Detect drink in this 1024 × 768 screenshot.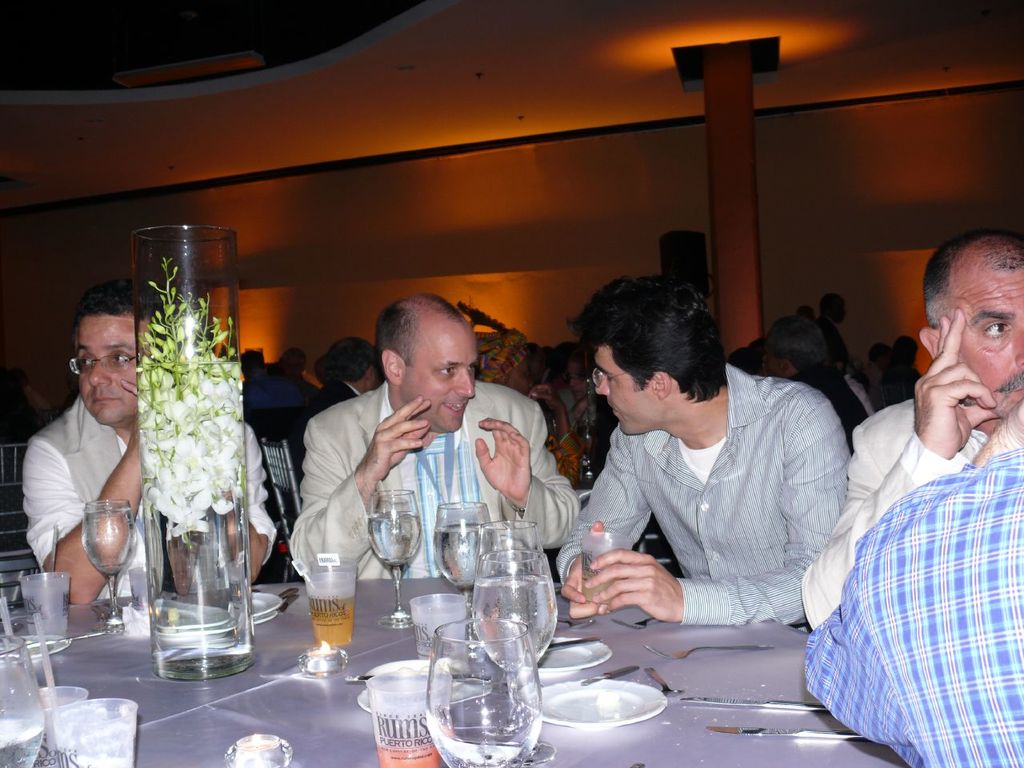
Detection: left=305, top=565, right=362, bottom=647.
